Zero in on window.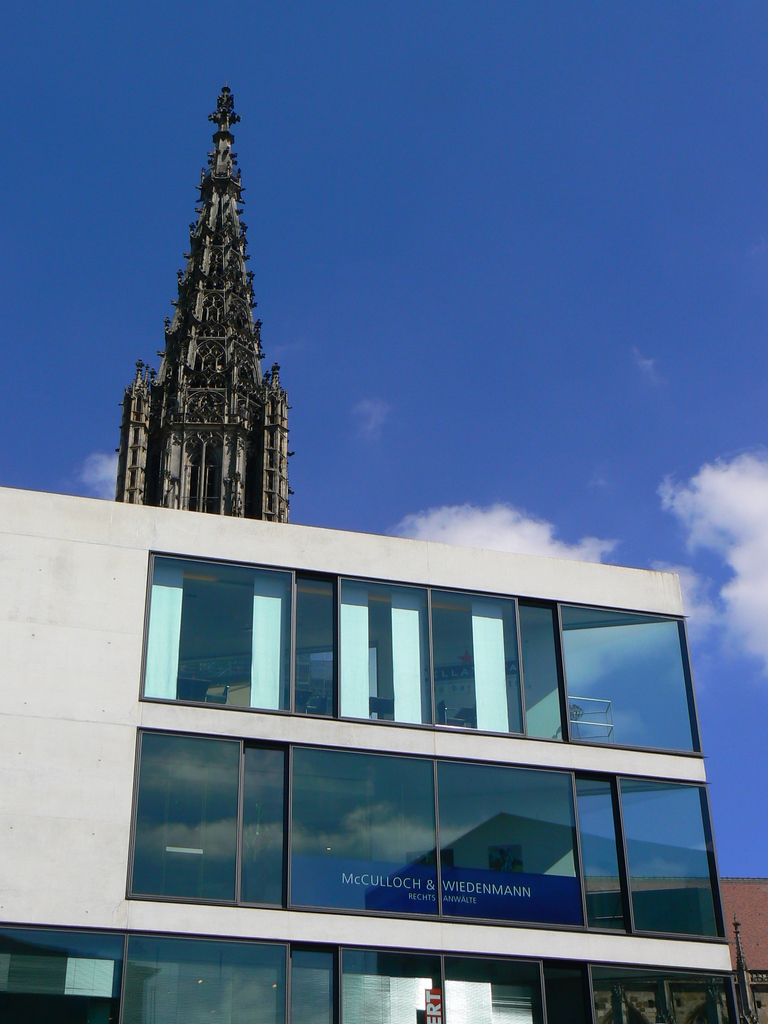
Zeroed in: {"x1": 136, "y1": 550, "x2": 707, "y2": 756}.
